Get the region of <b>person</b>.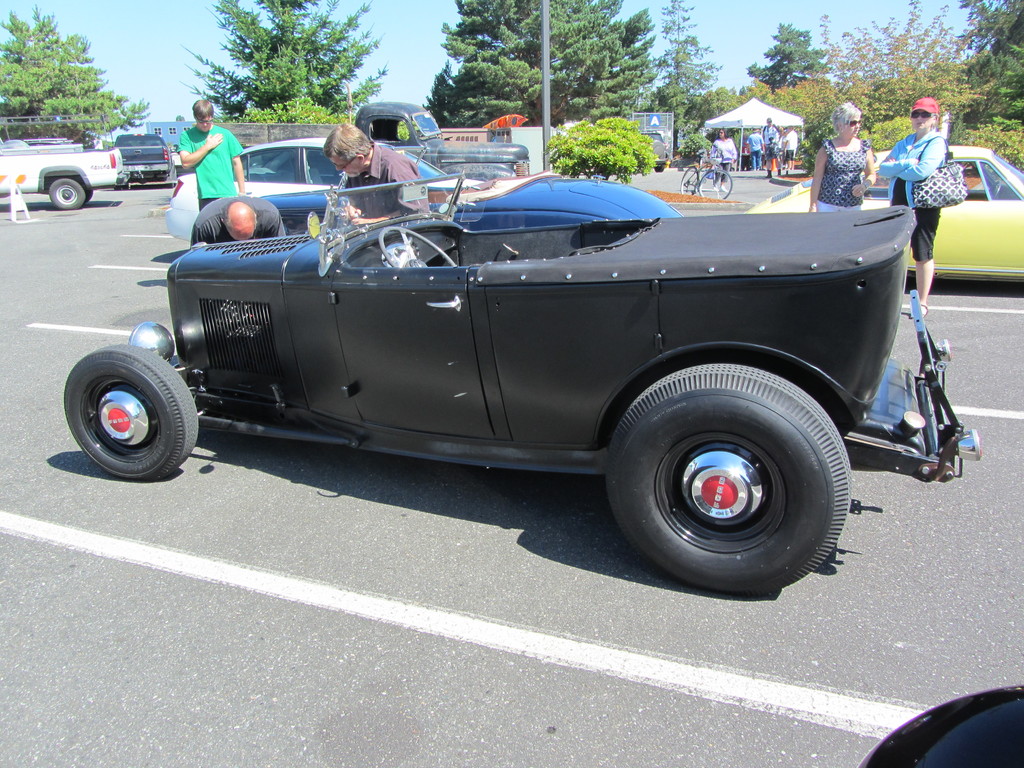
[left=180, top=98, right=245, bottom=209].
